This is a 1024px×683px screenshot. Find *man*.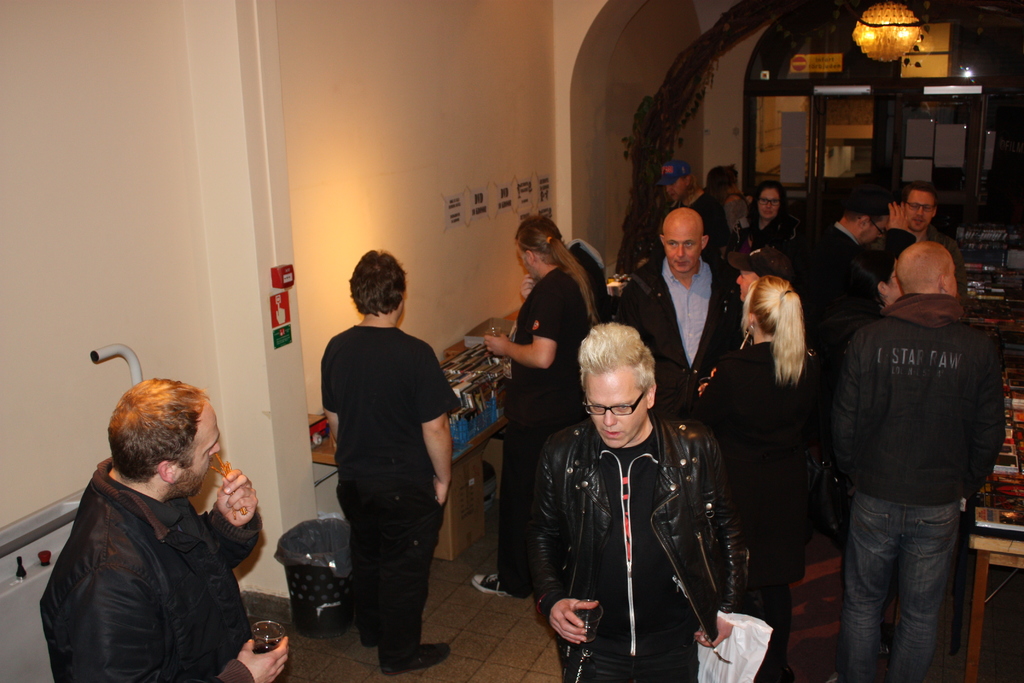
Bounding box: <region>612, 208, 754, 425</region>.
